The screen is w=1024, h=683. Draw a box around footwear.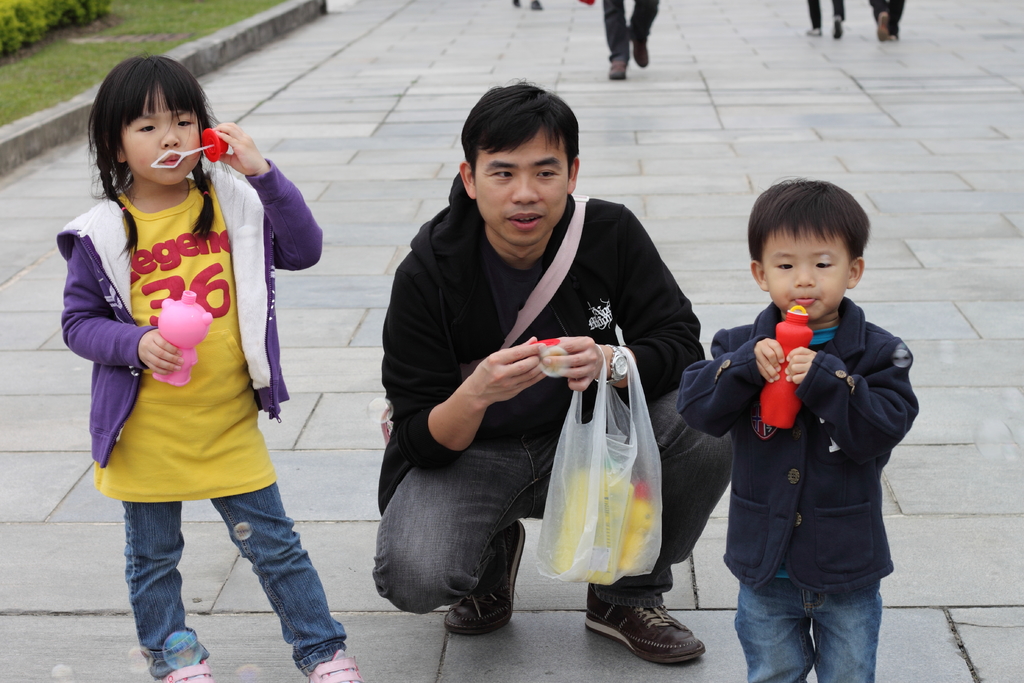
bbox=(595, 594, 712, 668).
